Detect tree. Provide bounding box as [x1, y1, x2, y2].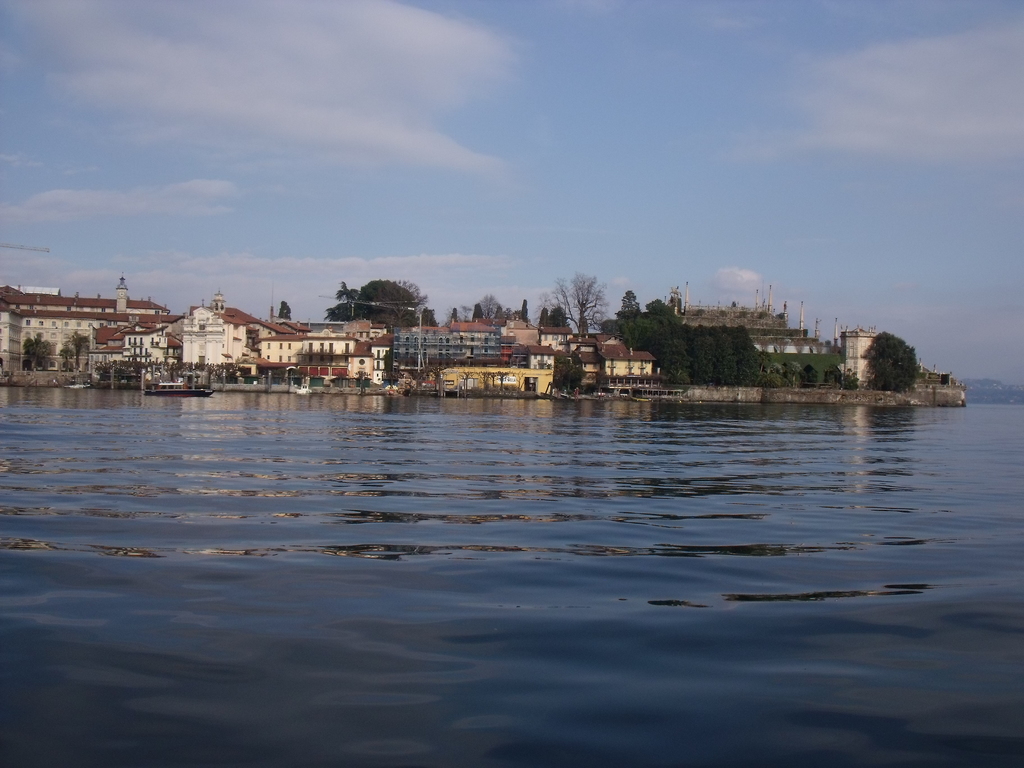
[465, 294, 503, 317].
